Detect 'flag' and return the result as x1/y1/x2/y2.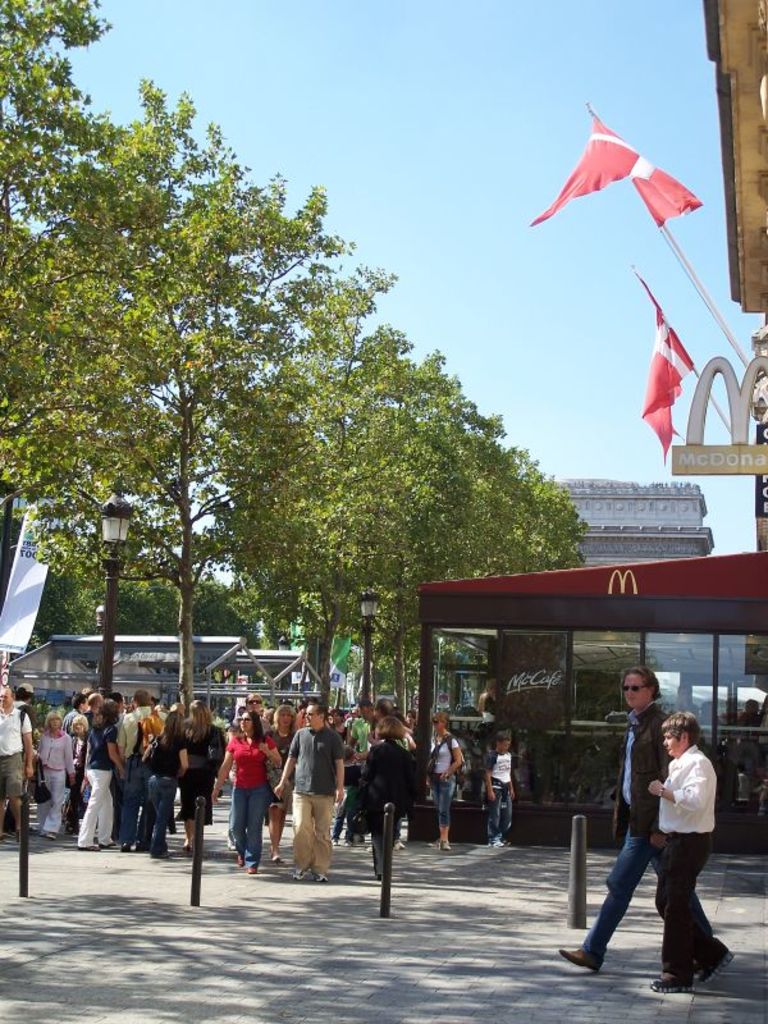
543/93/708/228.
